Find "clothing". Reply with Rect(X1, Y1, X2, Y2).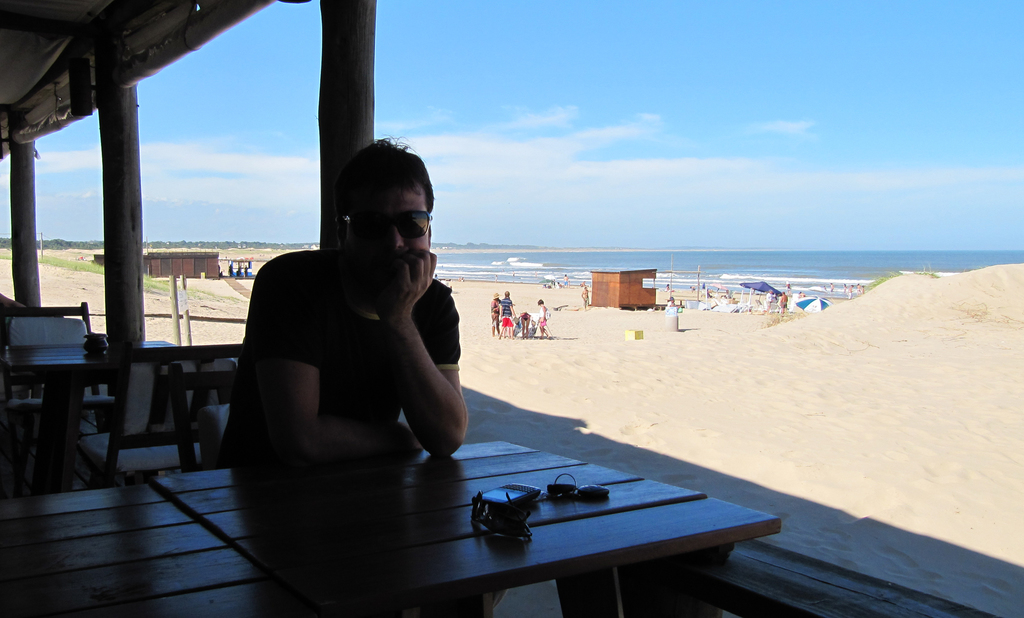
Rect(537, 303, 547, 321).
